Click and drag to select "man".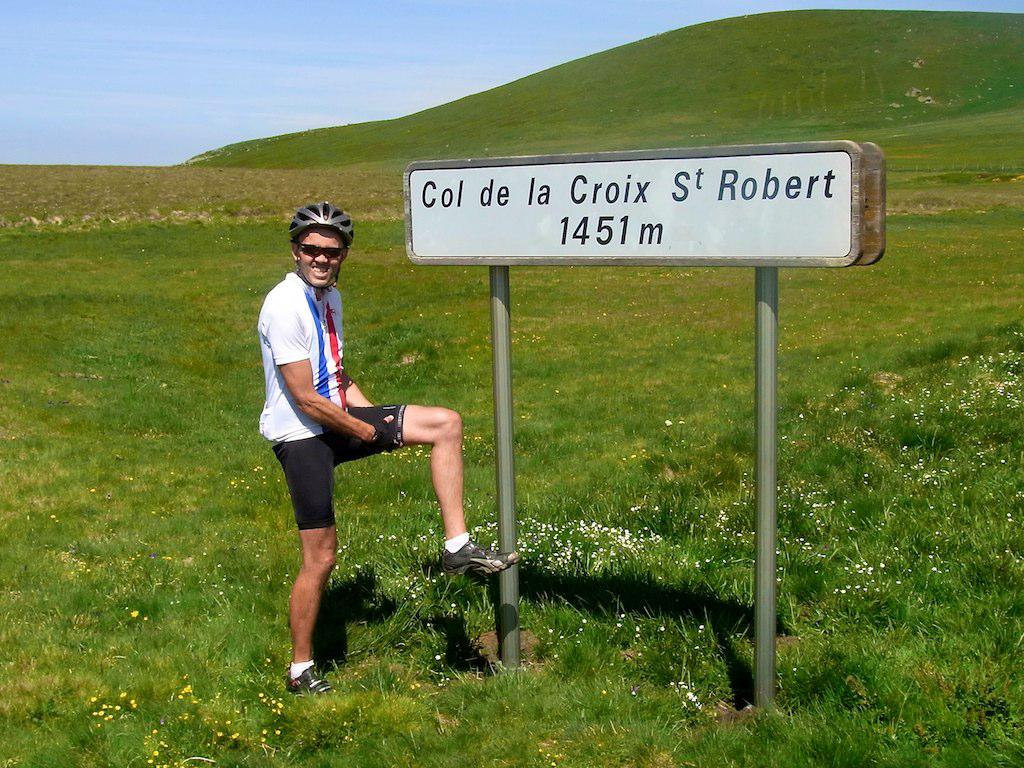
Selection: 255 204 523 700.
